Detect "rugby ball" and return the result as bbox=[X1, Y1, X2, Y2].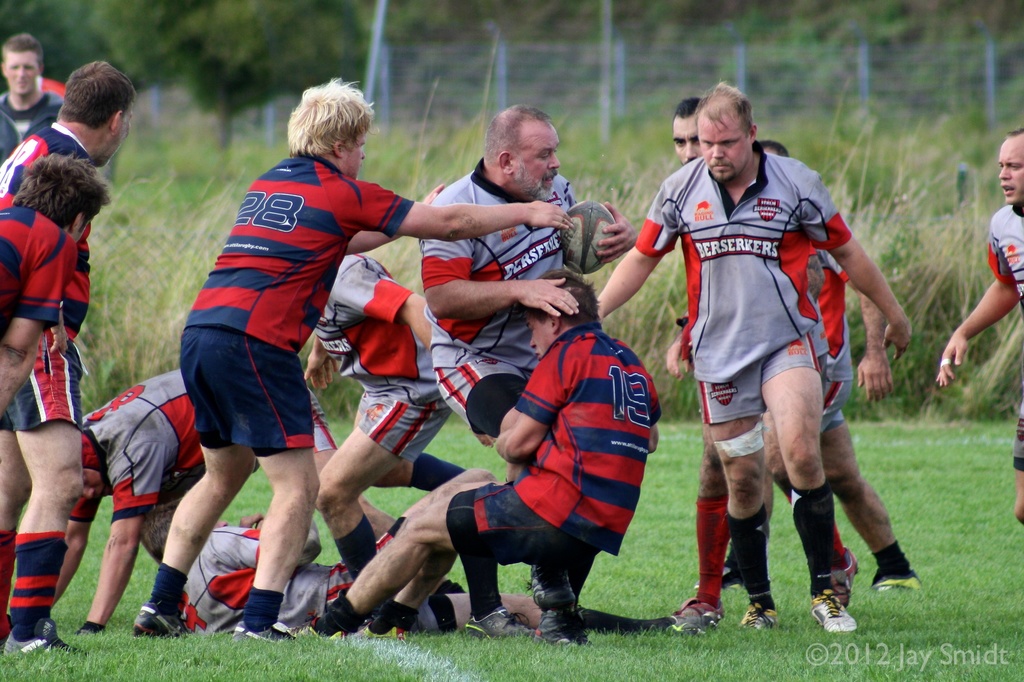
bbox=[557, 200, 614, 277].
